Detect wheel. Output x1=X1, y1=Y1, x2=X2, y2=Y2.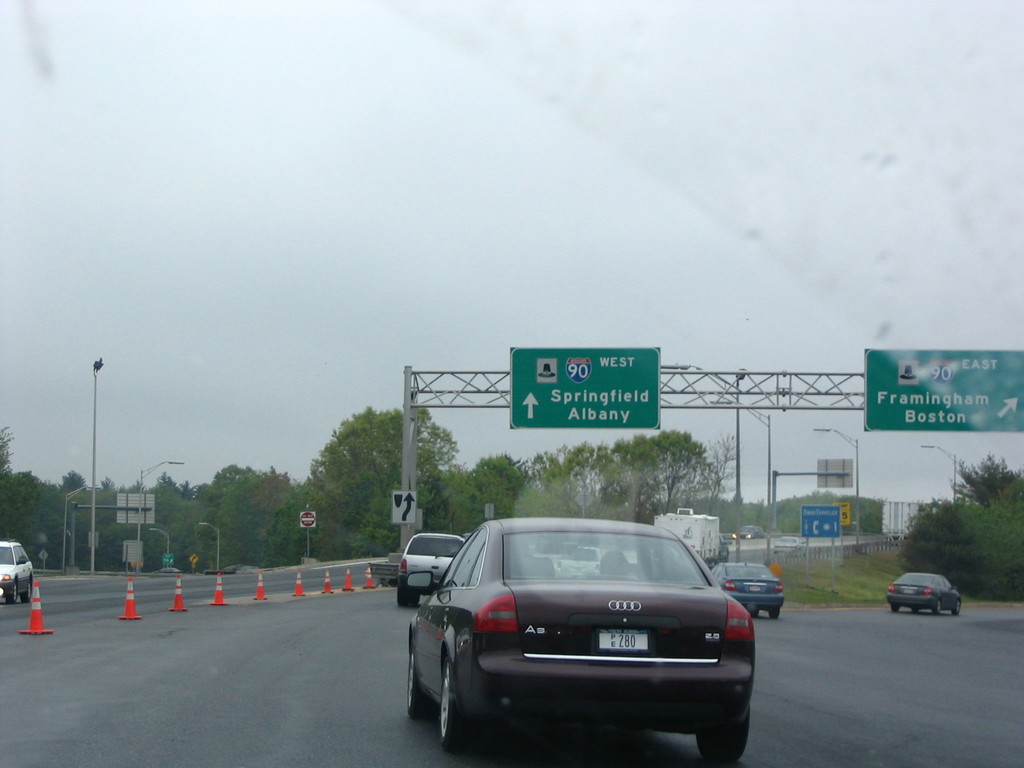
x1=4, y1=572, x2=20, y2=605.
